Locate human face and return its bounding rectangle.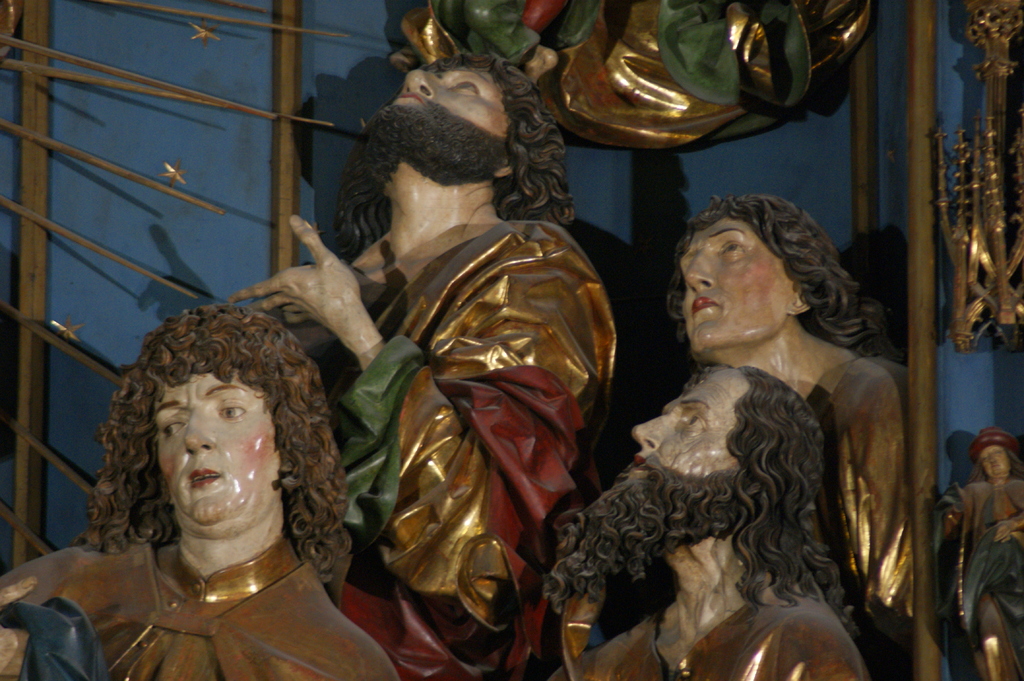
{"x1": 387, "y1": 57, "x2": 508, "y2": 145}.
